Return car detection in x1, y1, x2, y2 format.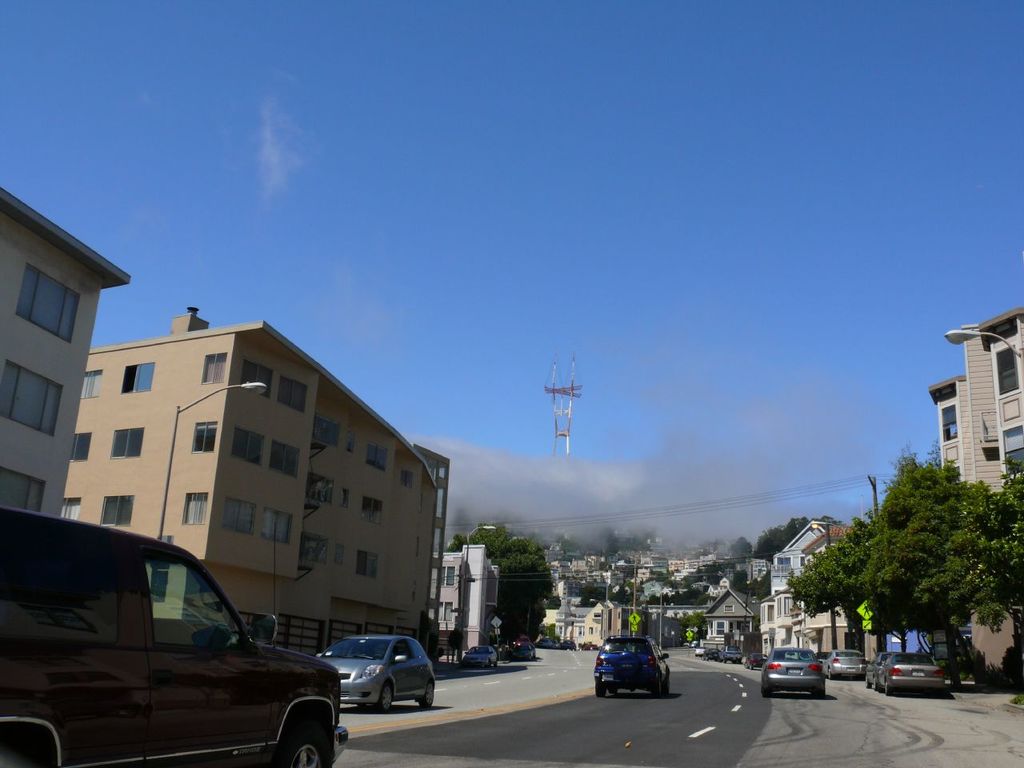
877, 650, 946, 699.
